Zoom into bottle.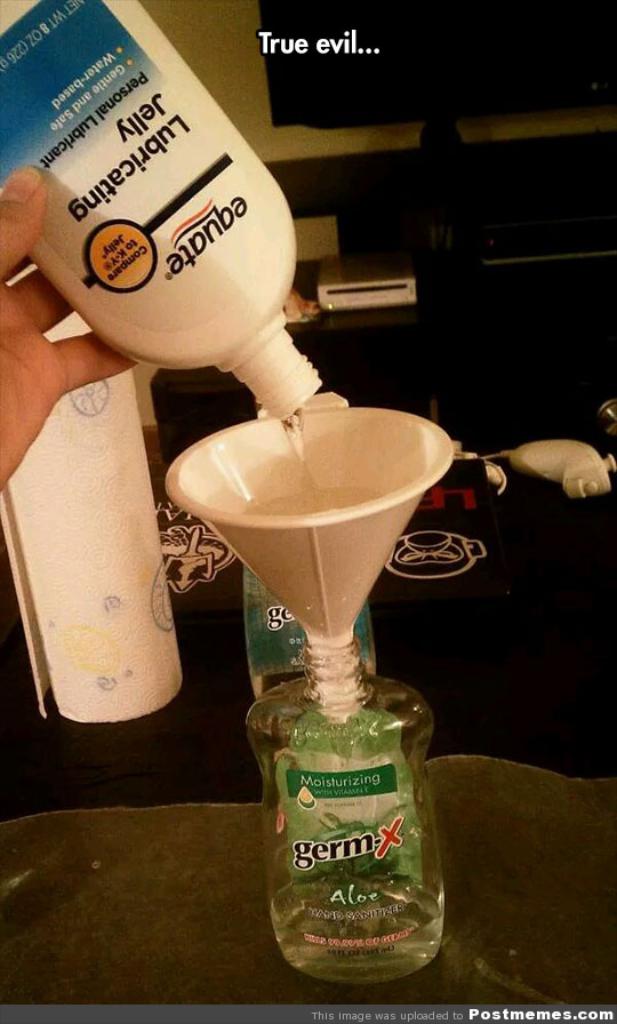
Zoom target: l=0, t=0, r=323, b=423.
